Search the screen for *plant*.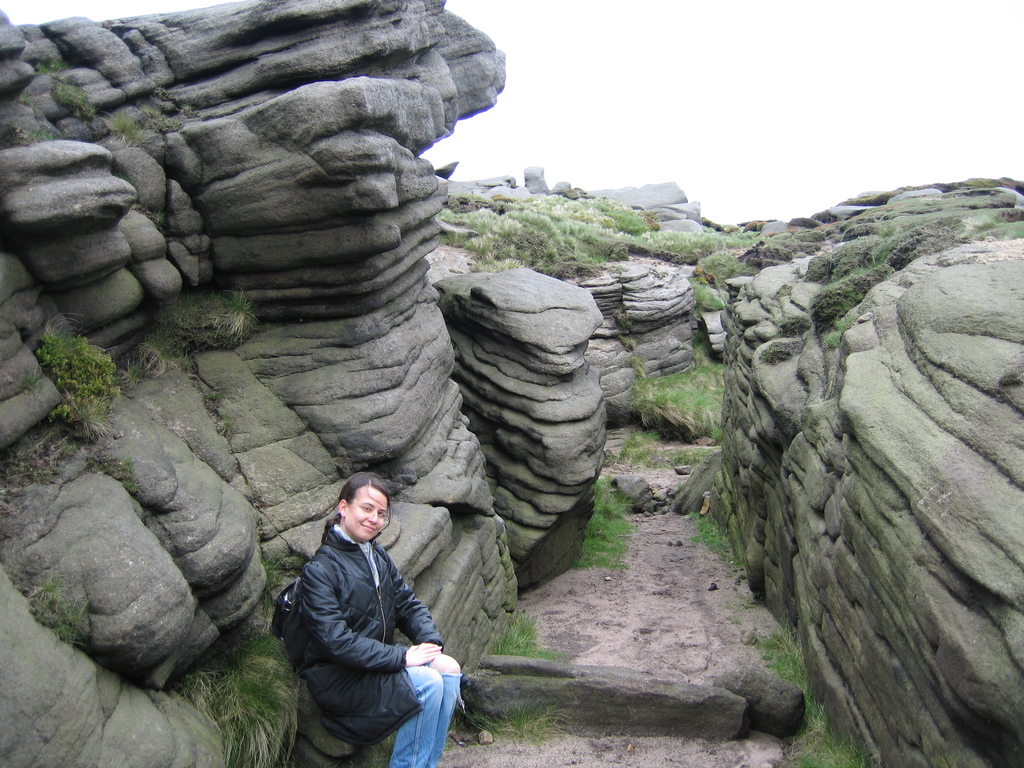
Found at <box>258,554,290,605</box>.
